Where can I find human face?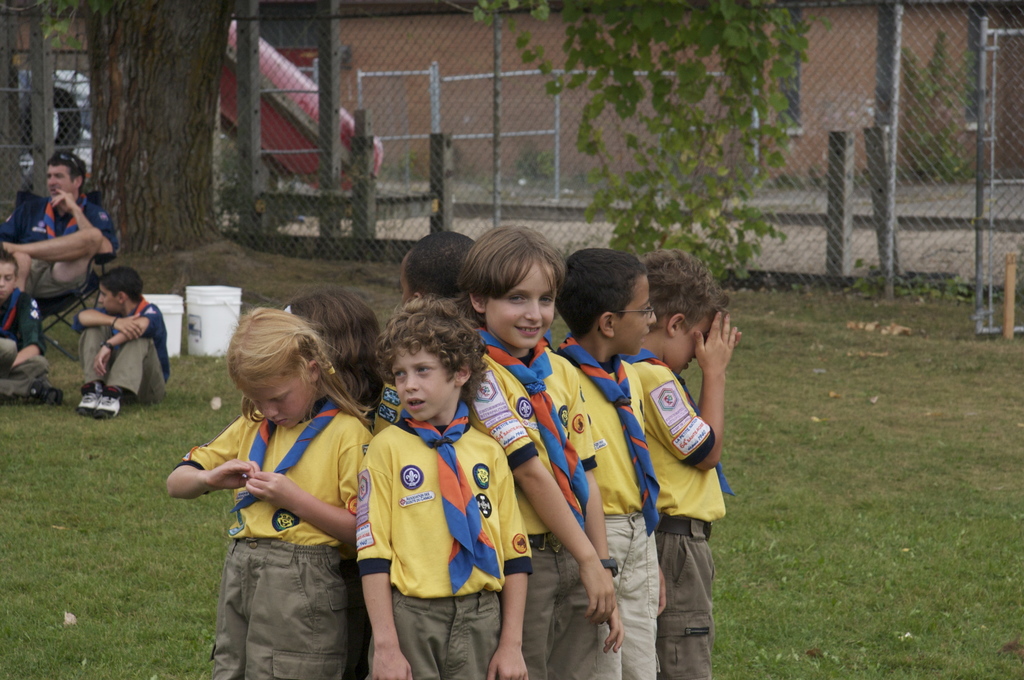
You can find it at (x1=48, y1=165, x2=76, y2=200).
